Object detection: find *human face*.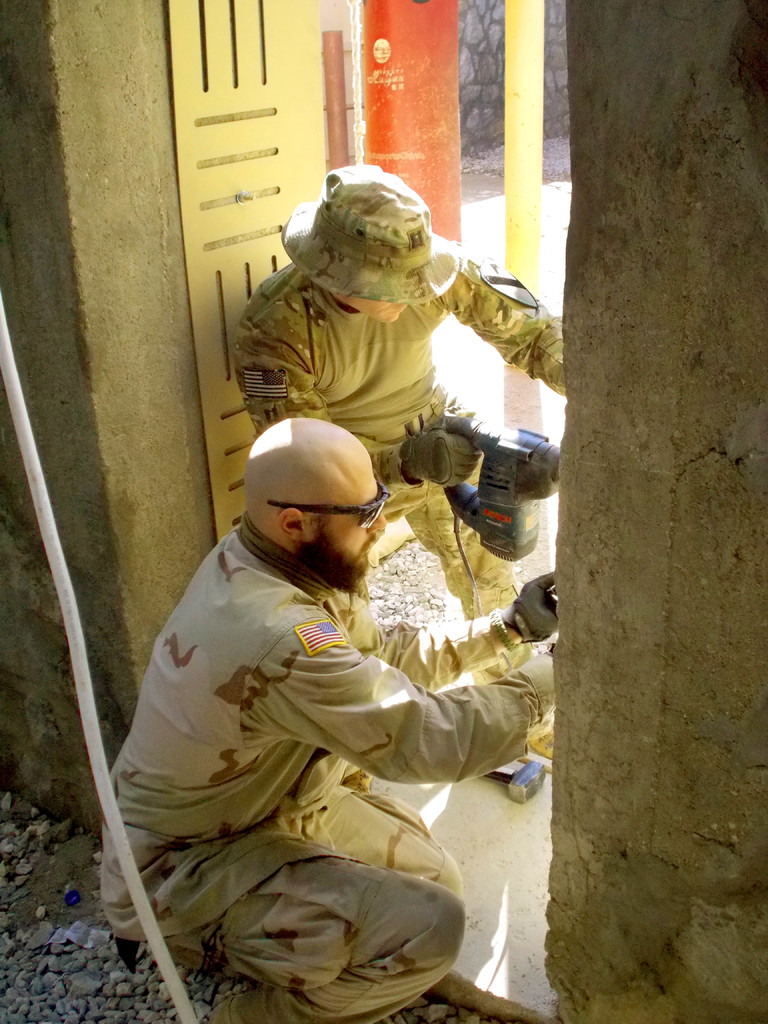
(left=298, top=440, right=388, bottom=583).
